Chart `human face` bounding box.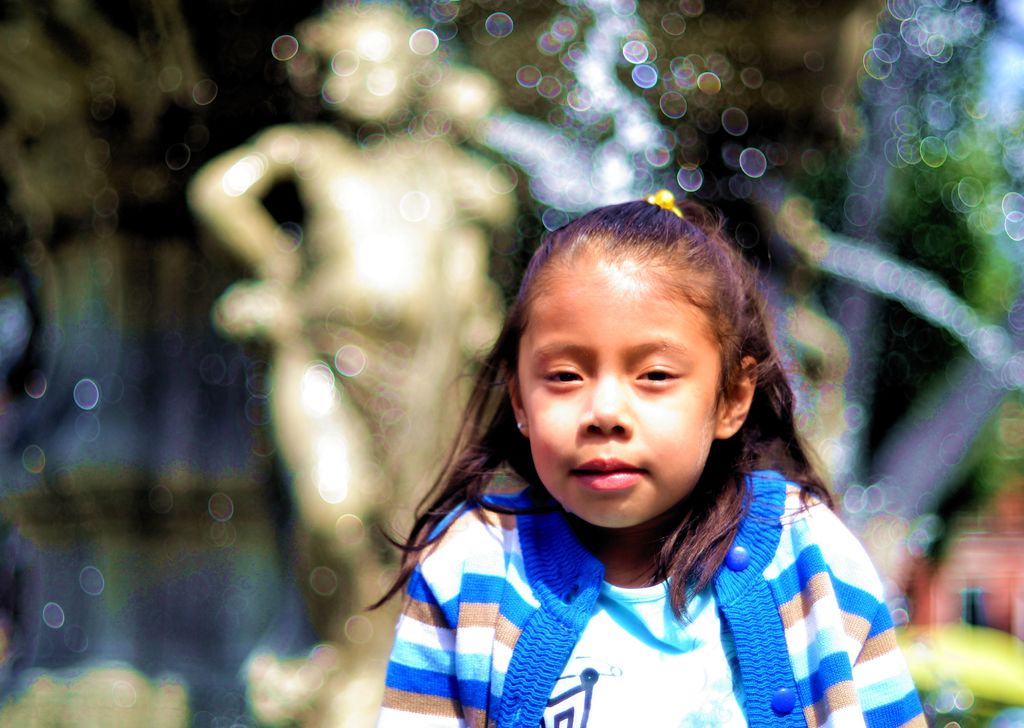
Charted: (514,250,710,527).
